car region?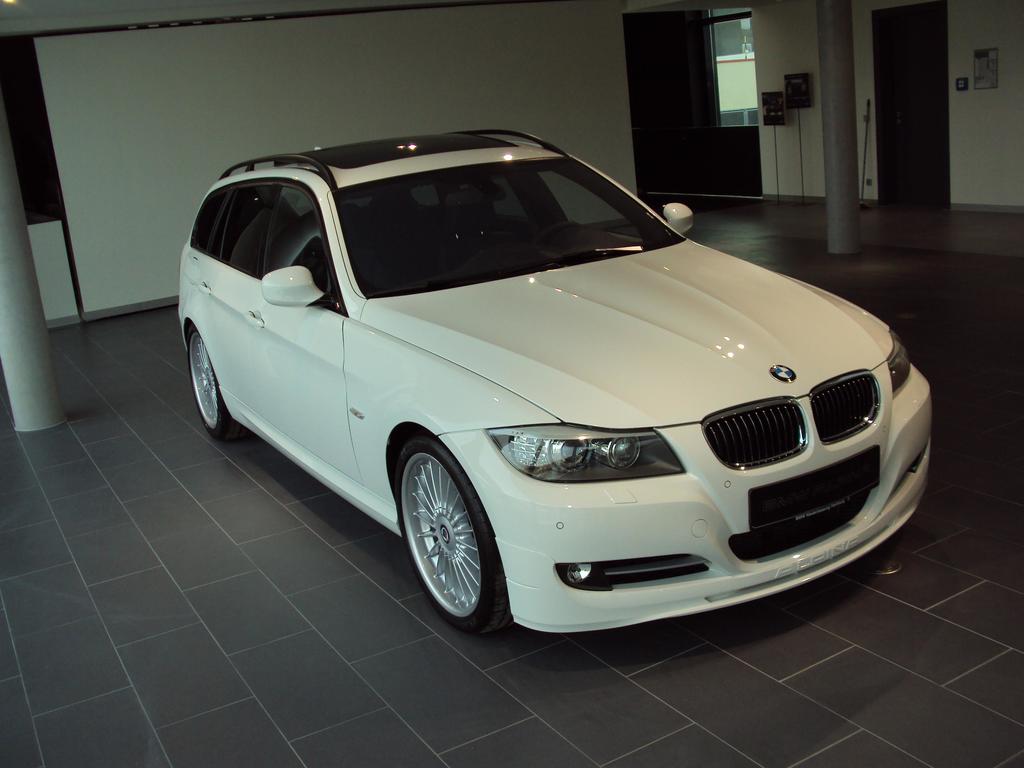
<box>175,127,932,635</box>
